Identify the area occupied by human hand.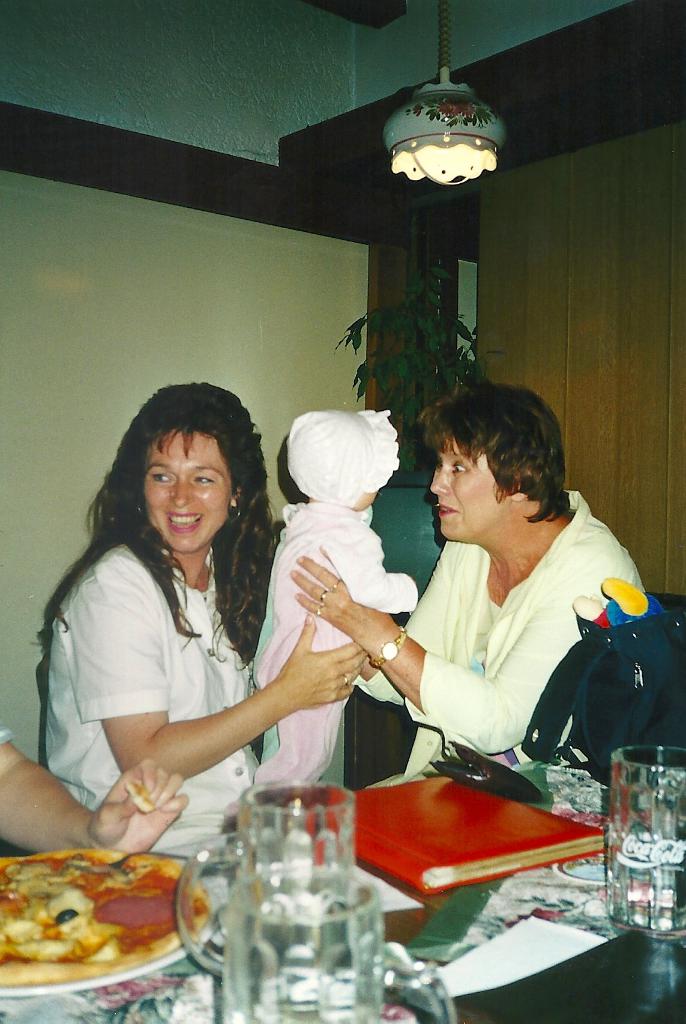
Area: 274,617,369,708.
